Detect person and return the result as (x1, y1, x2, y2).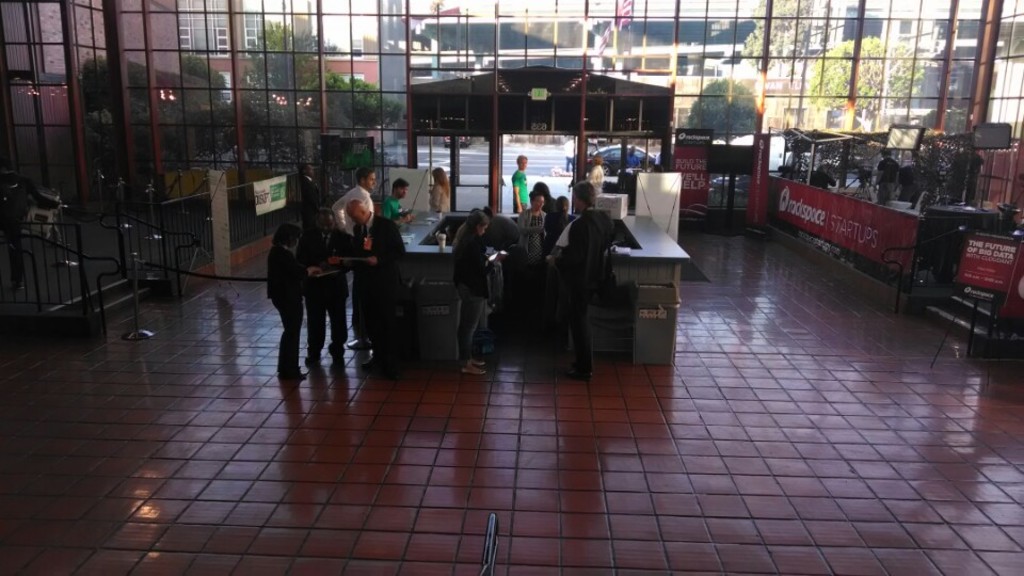
(583, 154, 609, 202).
